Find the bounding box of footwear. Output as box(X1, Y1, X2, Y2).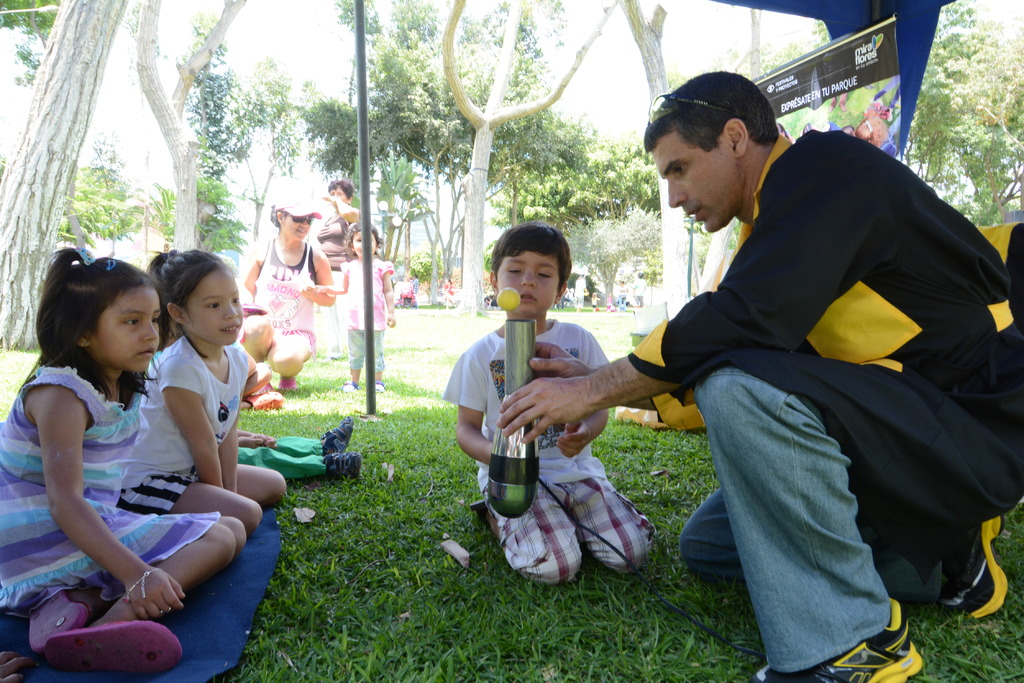
box(757, 601, 928, 682).
